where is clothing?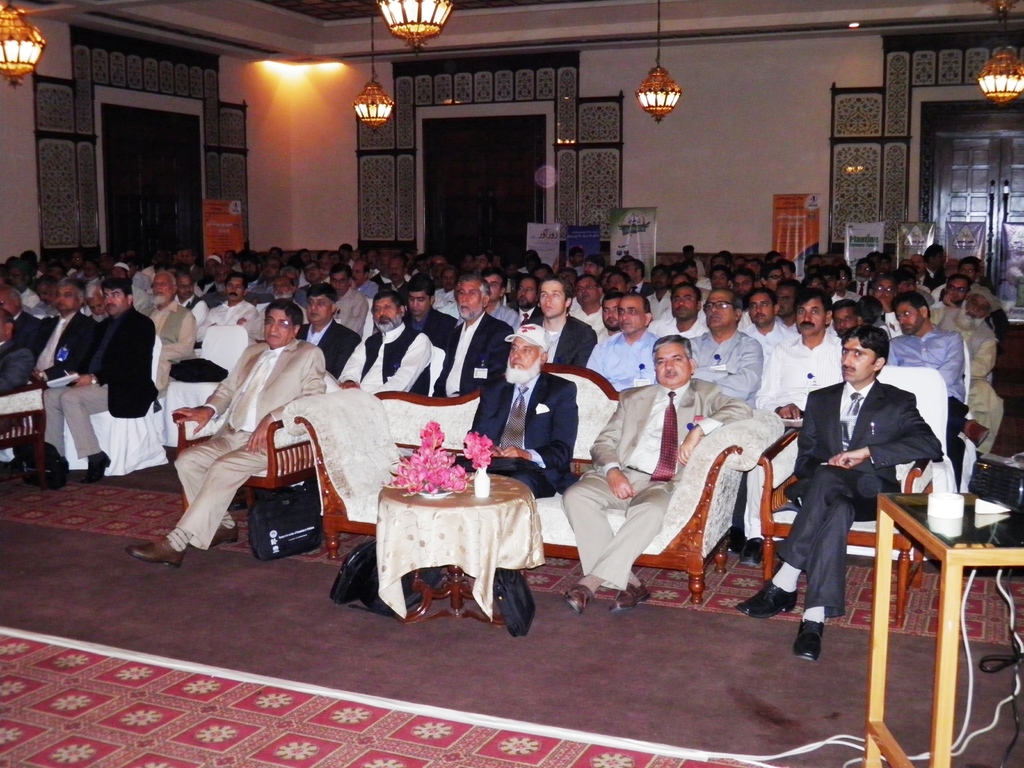
box(923, 266, 950, 296).
